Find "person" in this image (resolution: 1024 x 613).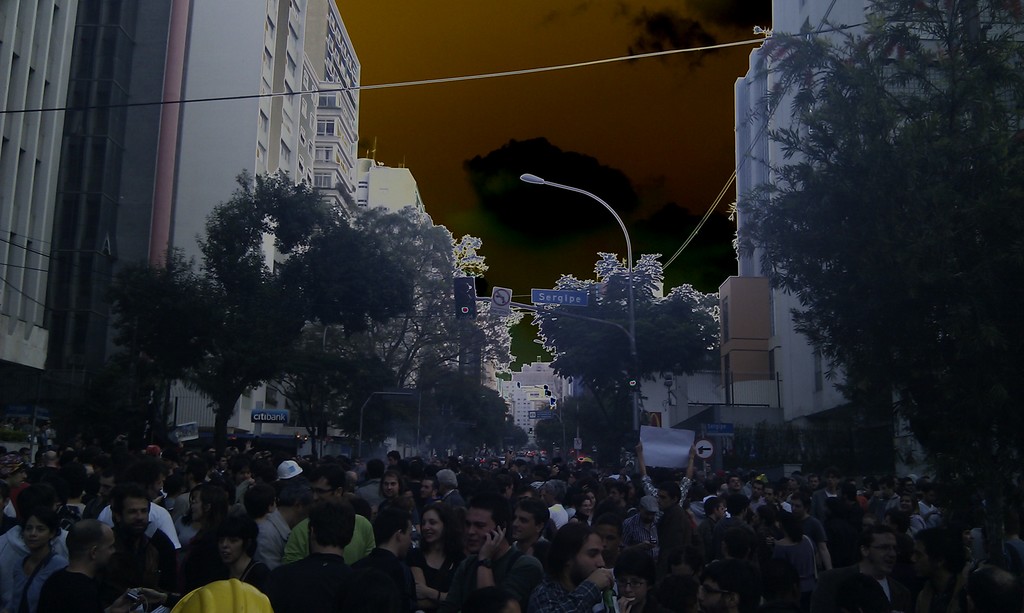
(left=492, top=474, right=513, bottom=498).
